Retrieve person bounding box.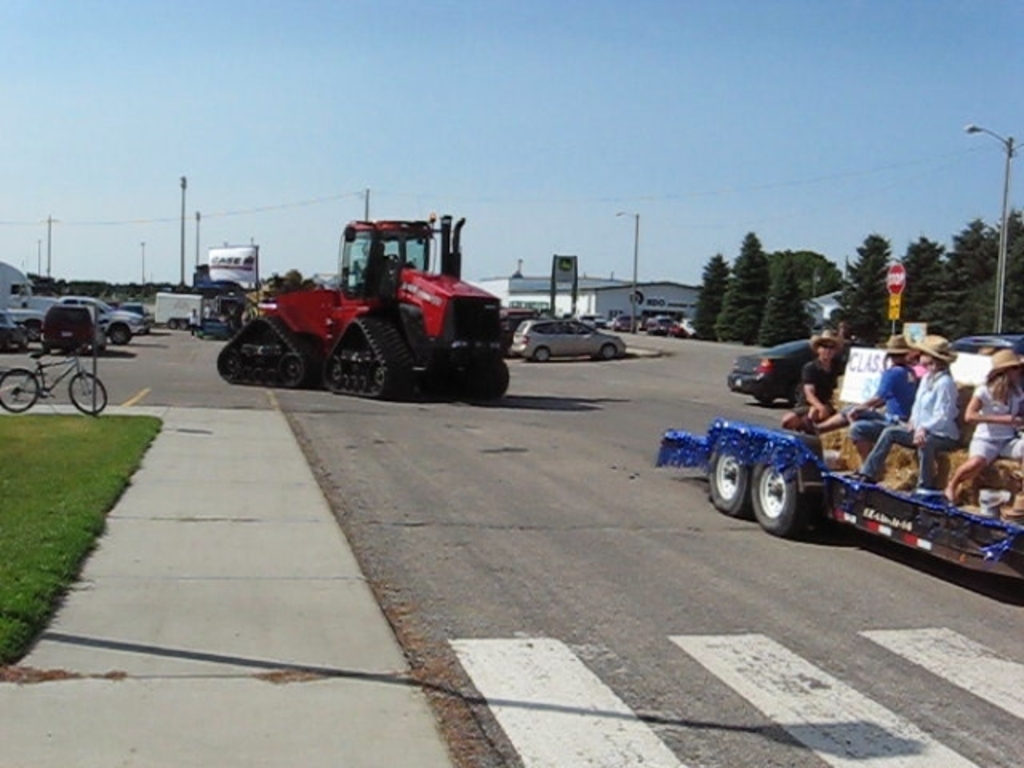
Bounding box: {"x1": 944, "y1": 350, "x2": 1022, "y2": 504}.
